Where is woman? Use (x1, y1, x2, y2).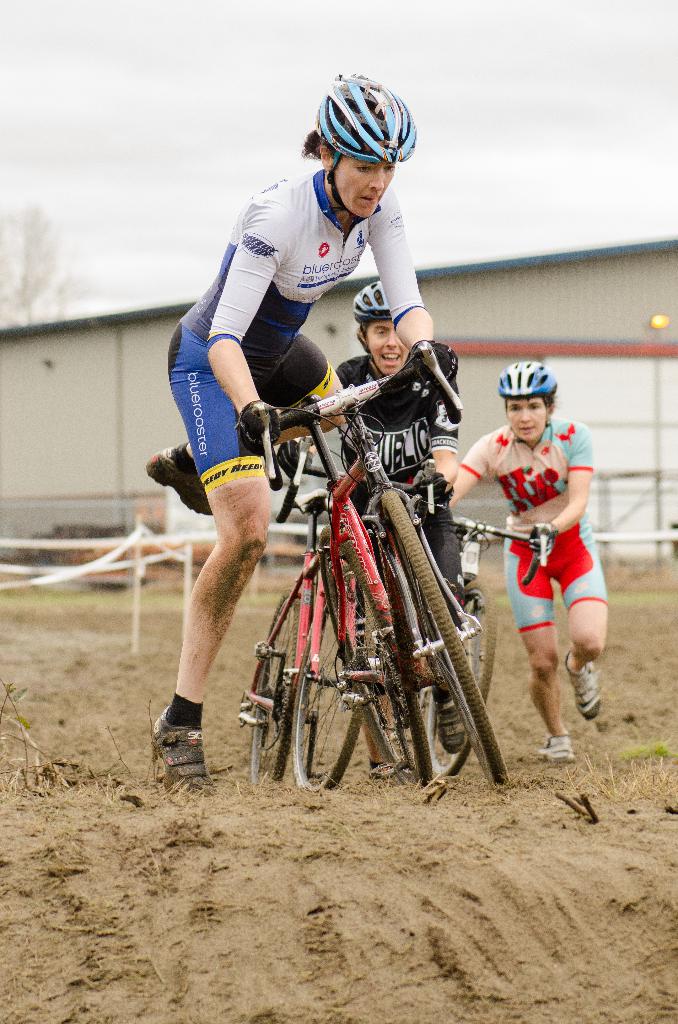
(431, 352, 604, 769).
